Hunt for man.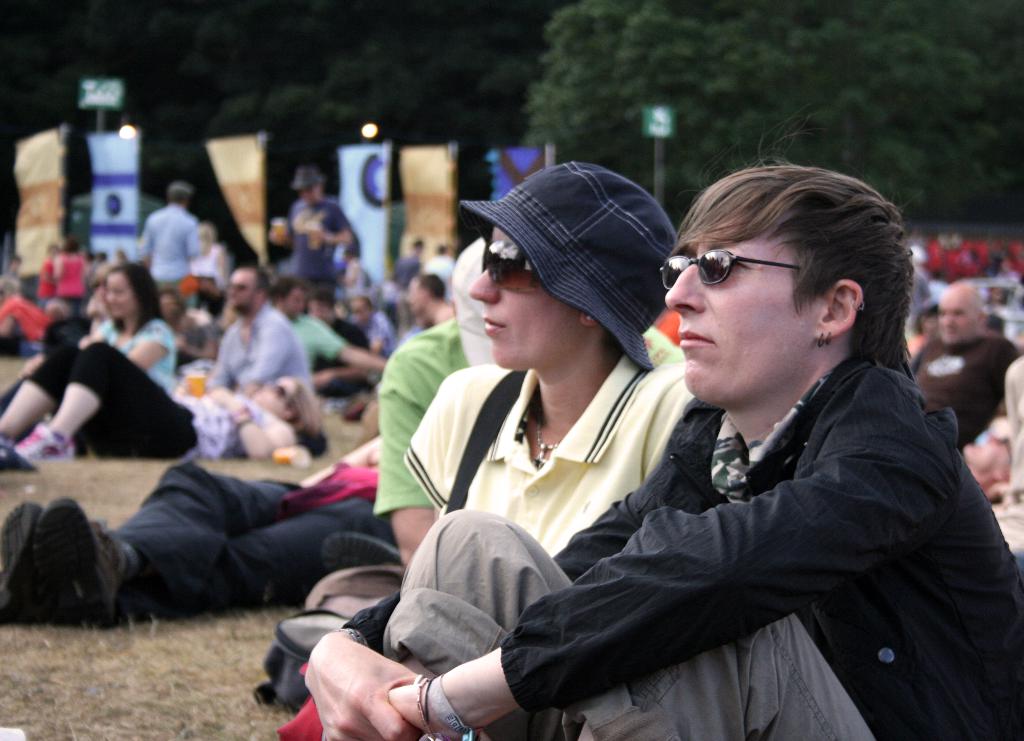
Hunted down at crop(271, 168, 362, 275).
